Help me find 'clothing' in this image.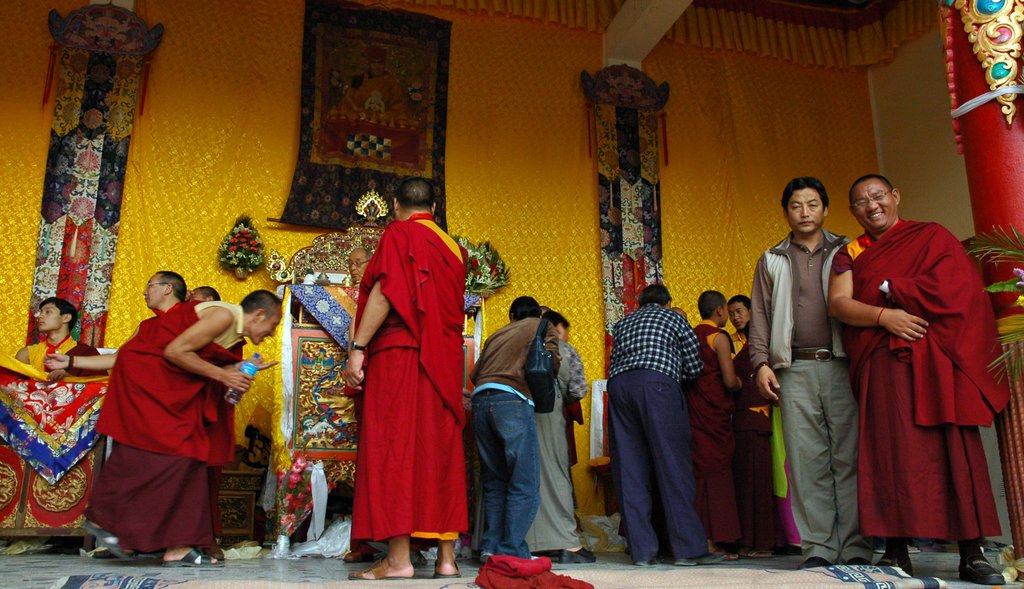
Found it: box(461, 308, 554, 551).
